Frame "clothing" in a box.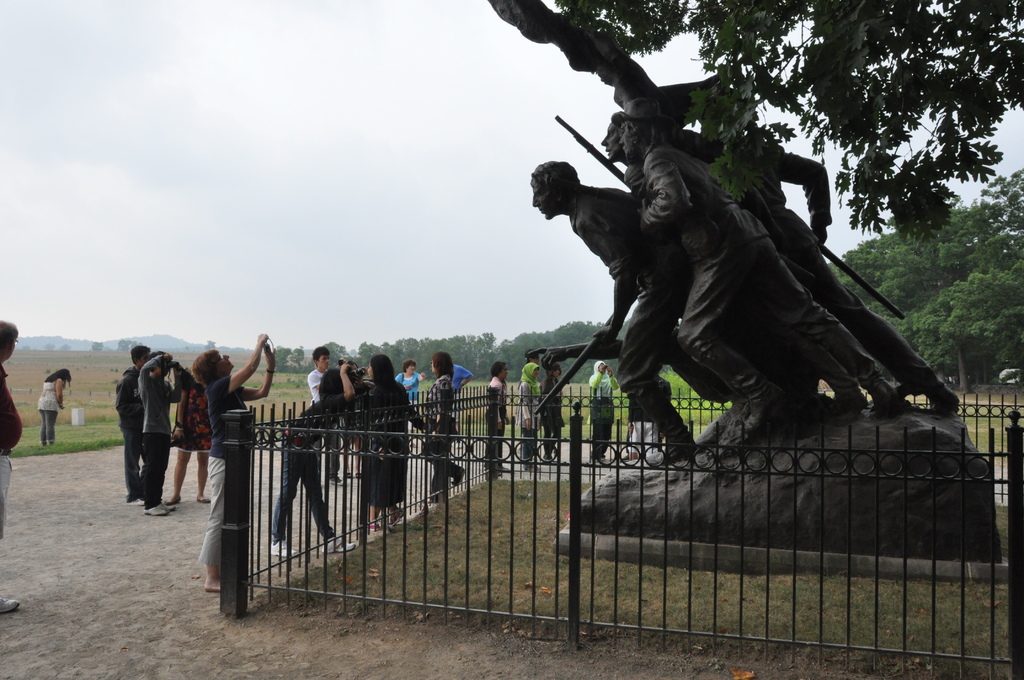
[left=397, top=369, right=421, bottom=453].
